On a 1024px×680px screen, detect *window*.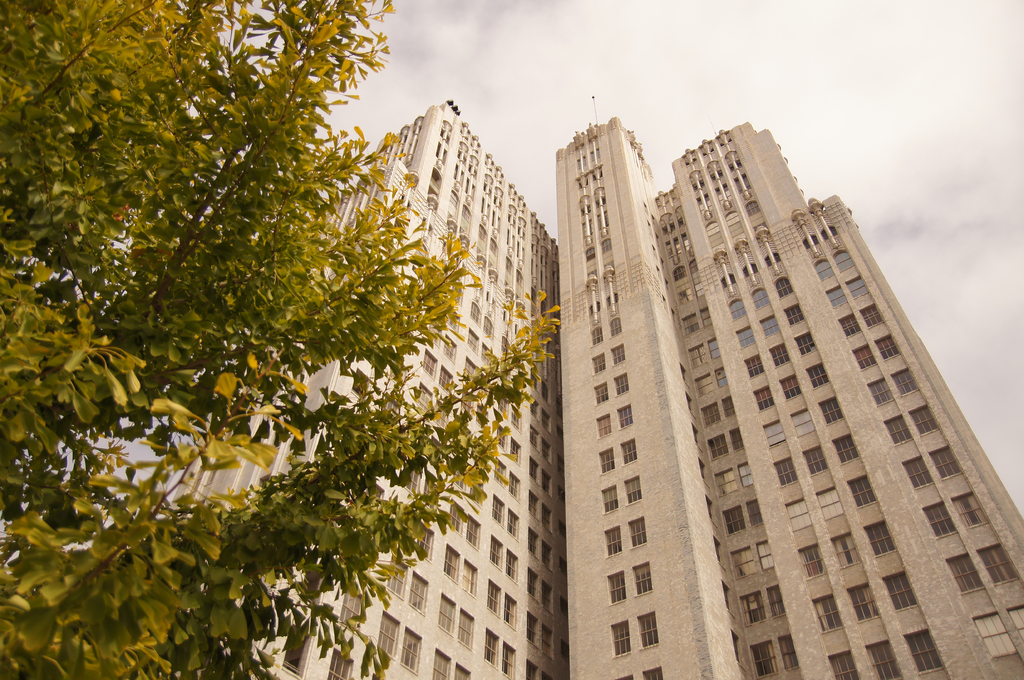
(593, 379, 611, 406).
